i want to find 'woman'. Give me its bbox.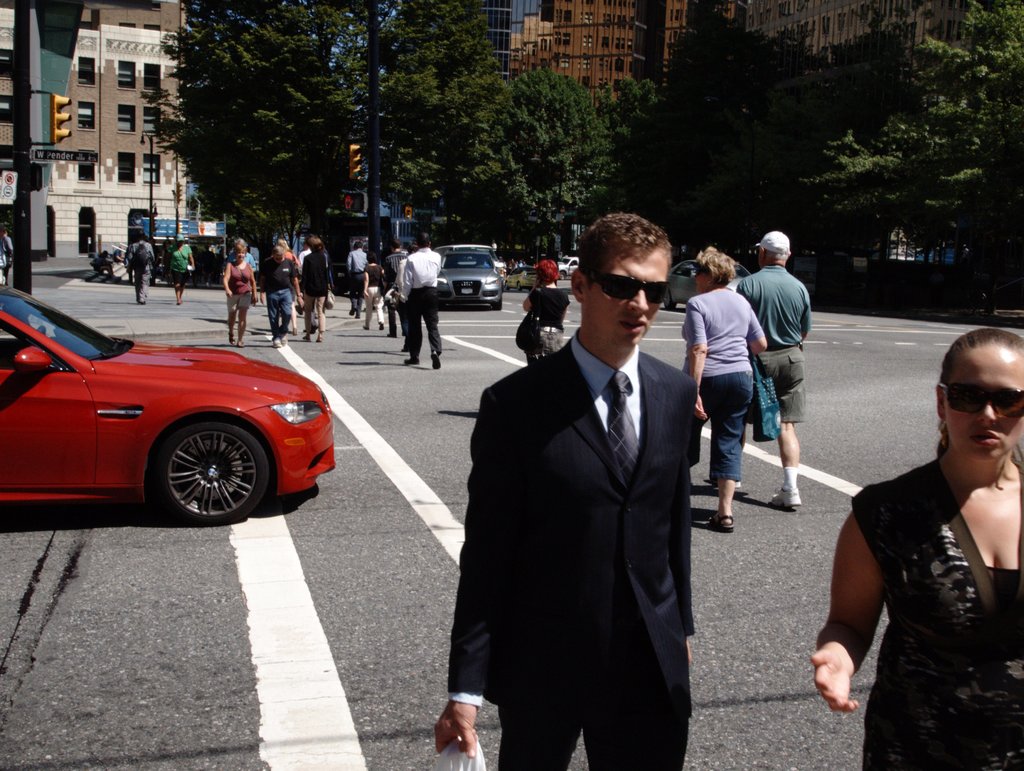
[164, 229, 196, 312].
